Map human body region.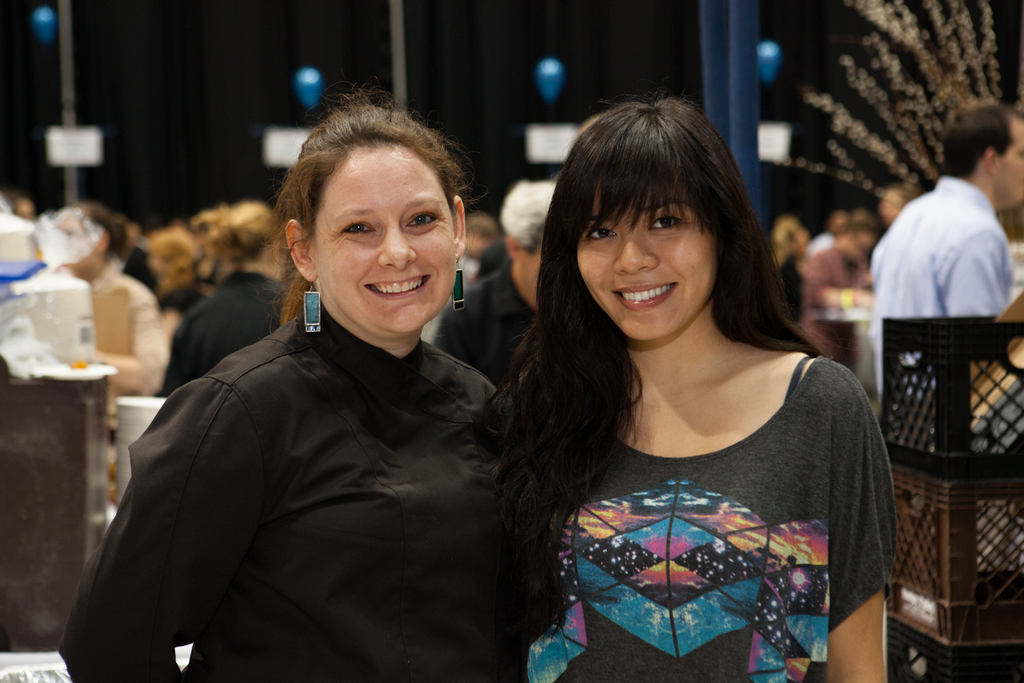
Mapped to select_region(461, 105, 914, 682).
